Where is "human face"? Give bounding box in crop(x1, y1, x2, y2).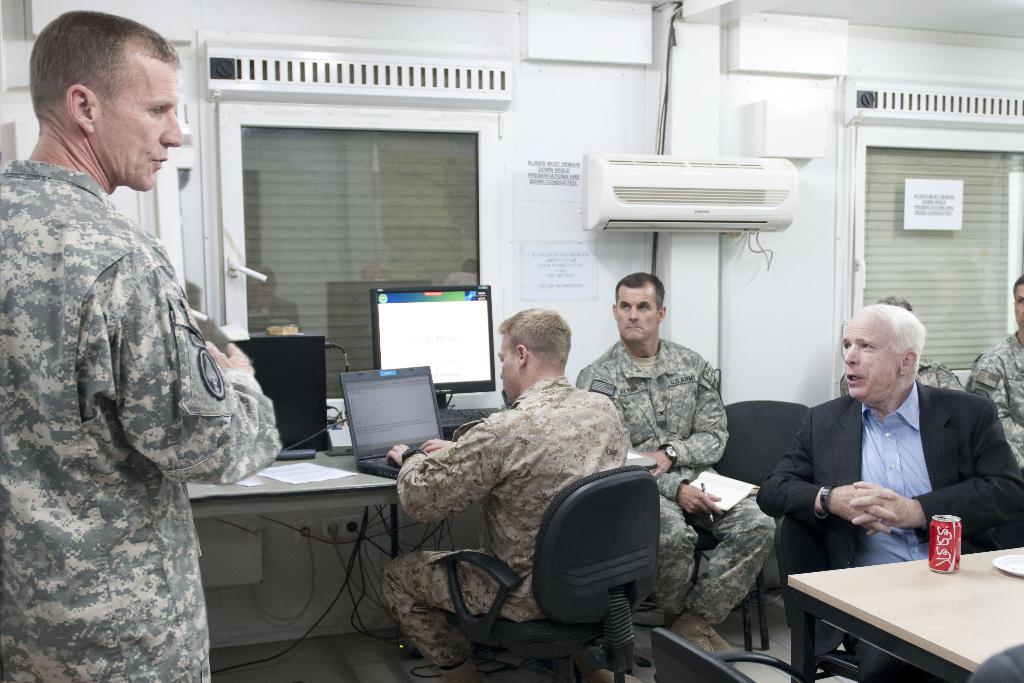
crop(106, 46, 186, 196).
